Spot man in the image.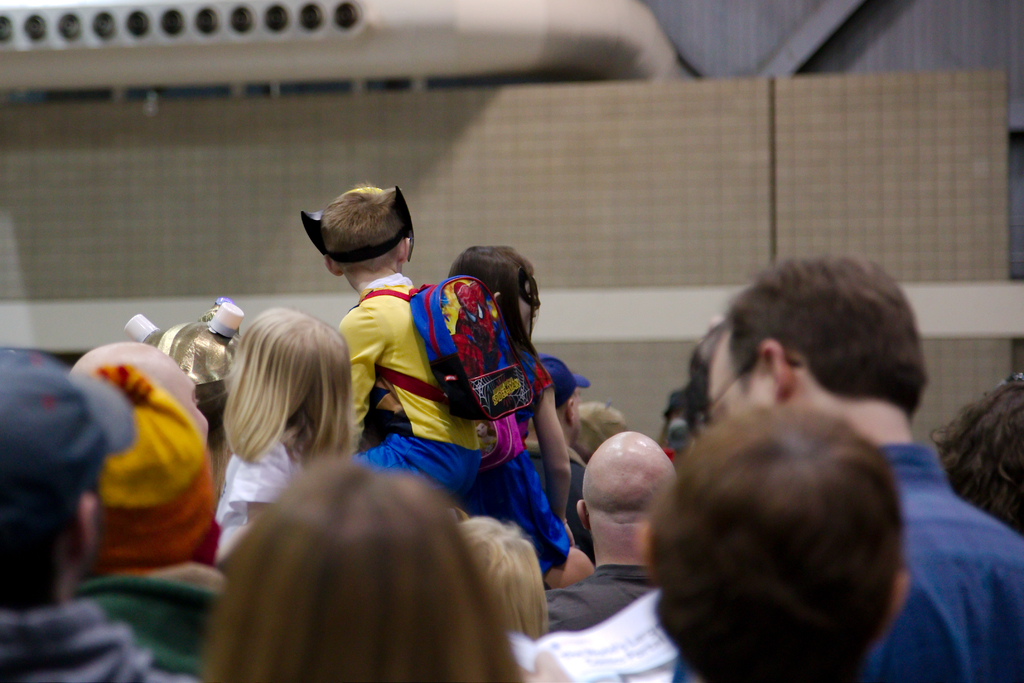
man found at select_region(72, 339, 211, 449).
